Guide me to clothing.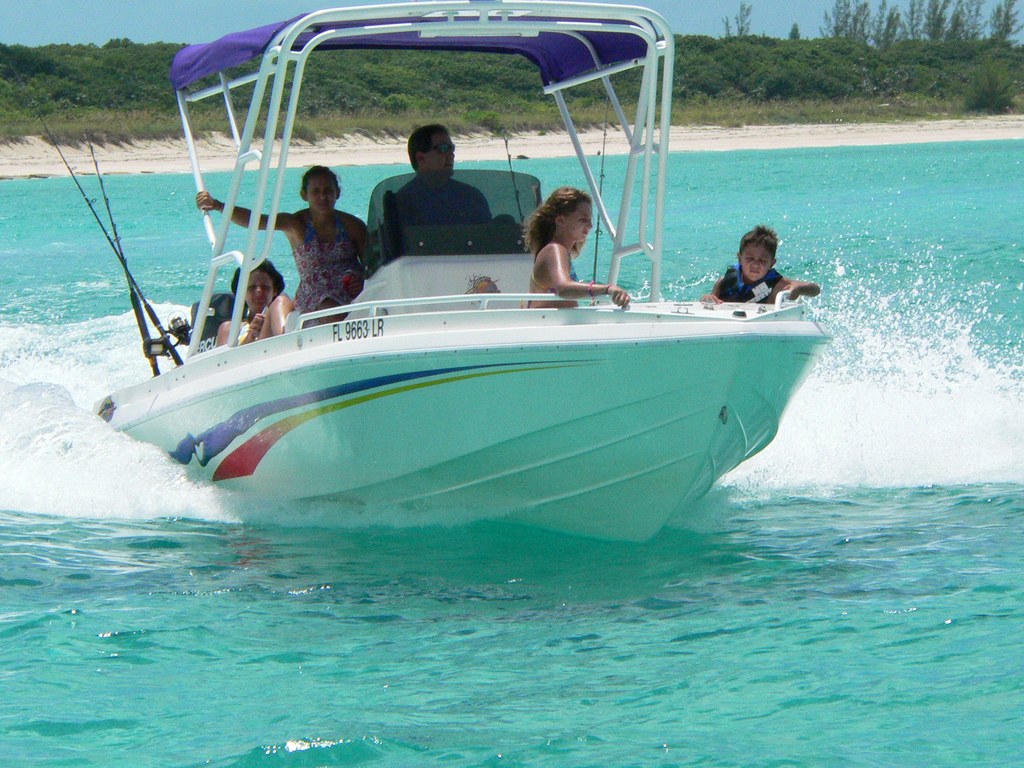
Guidance: x1=392, y1=177, x2=494, y2=221.
